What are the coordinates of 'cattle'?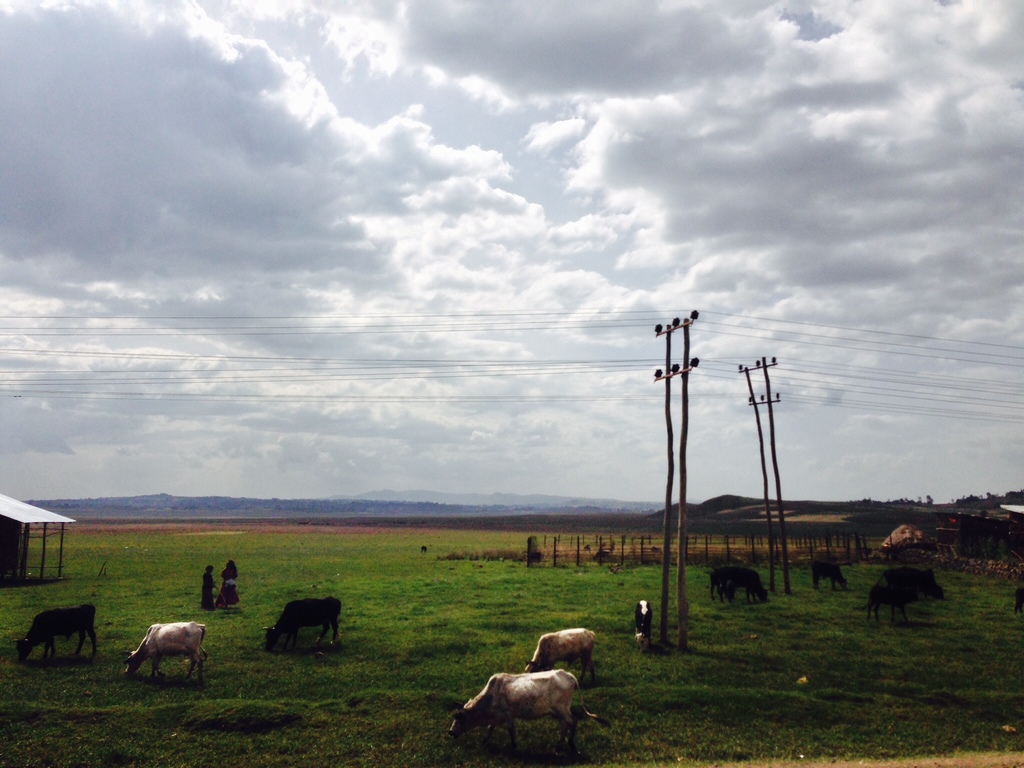
region(865, 586, 919, 625).
